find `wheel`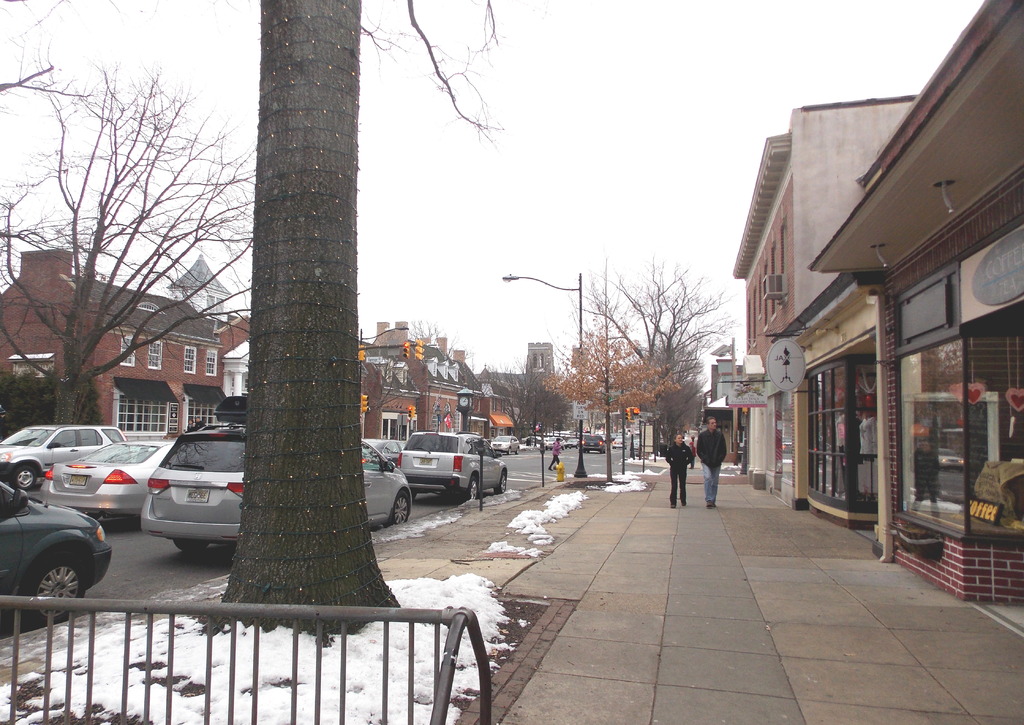
box=[10, 463, 41, 491]
